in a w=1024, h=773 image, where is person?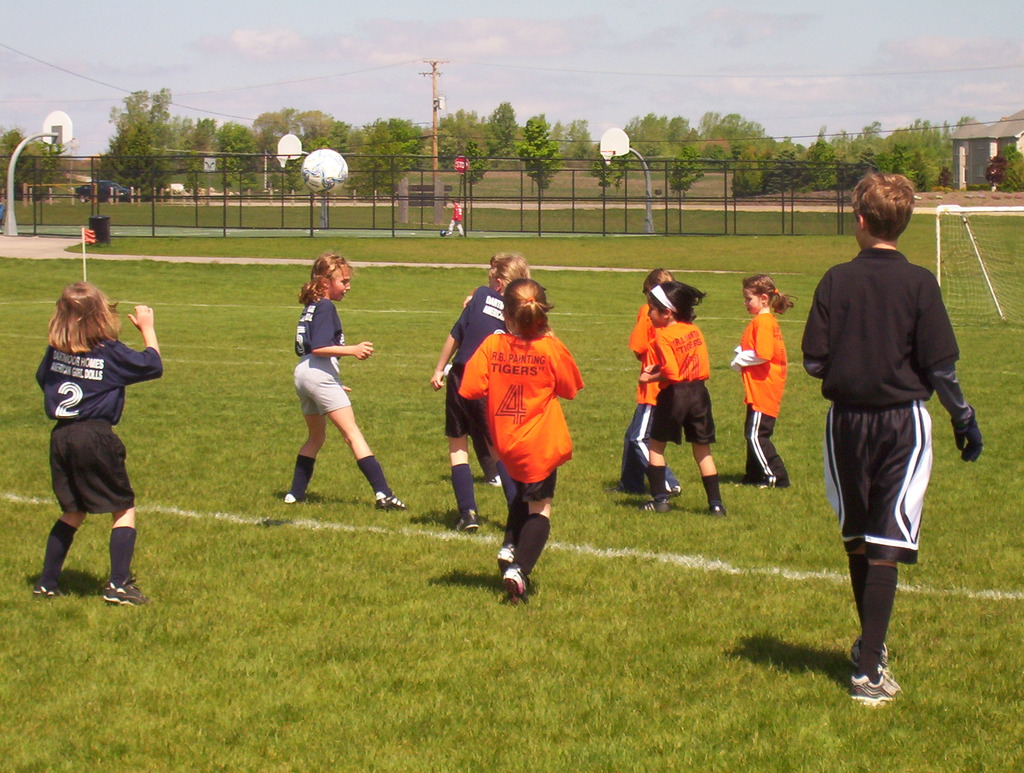
locate(277, 248, 405, 508).
